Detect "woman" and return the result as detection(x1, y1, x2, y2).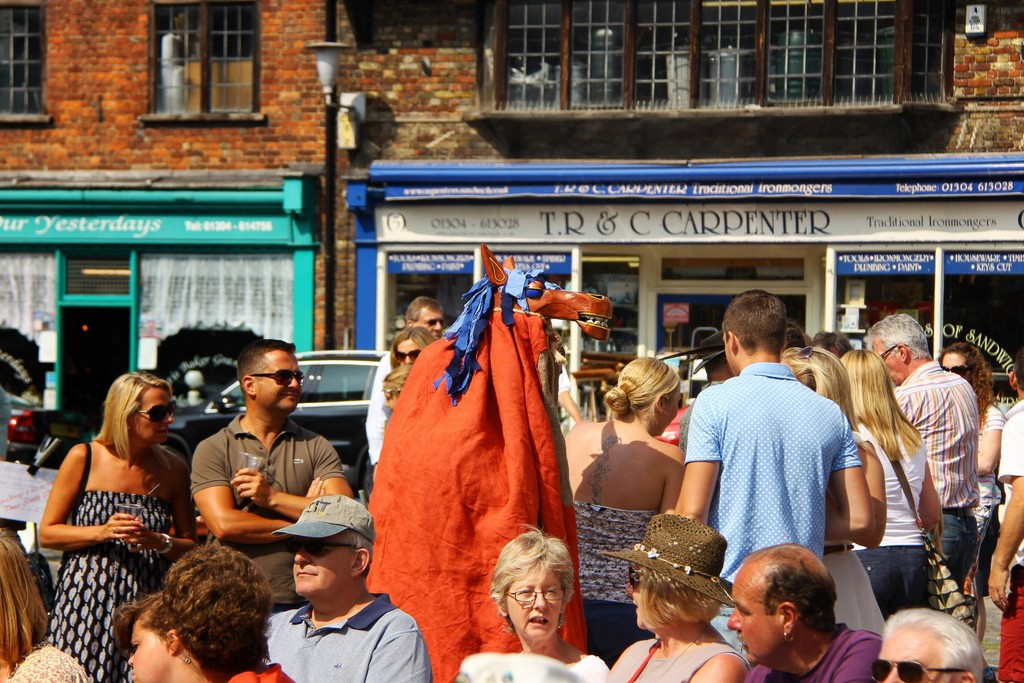
detection(388, 324, 444, 367).
